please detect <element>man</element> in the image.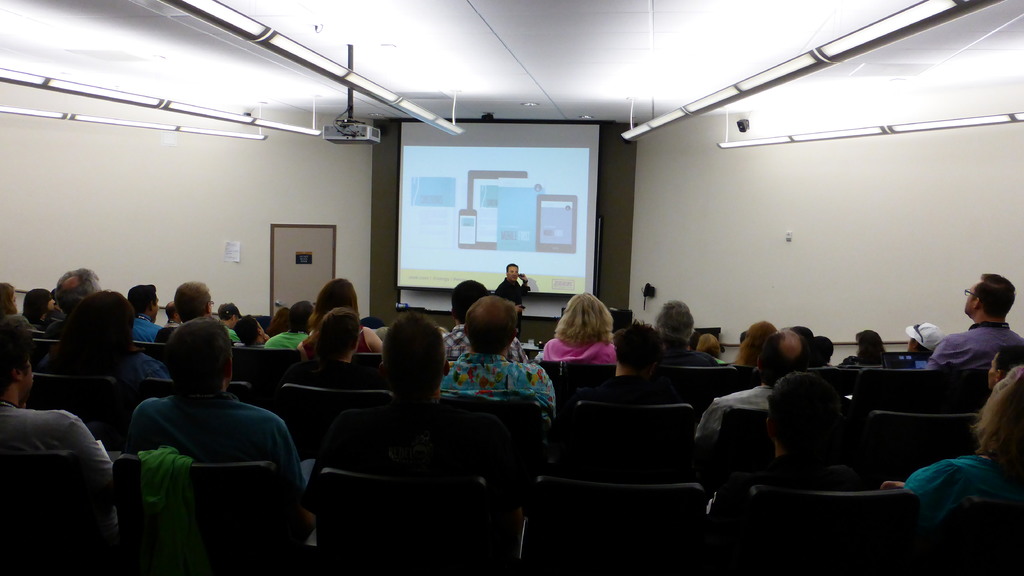
[127, 317, 319, 532].
